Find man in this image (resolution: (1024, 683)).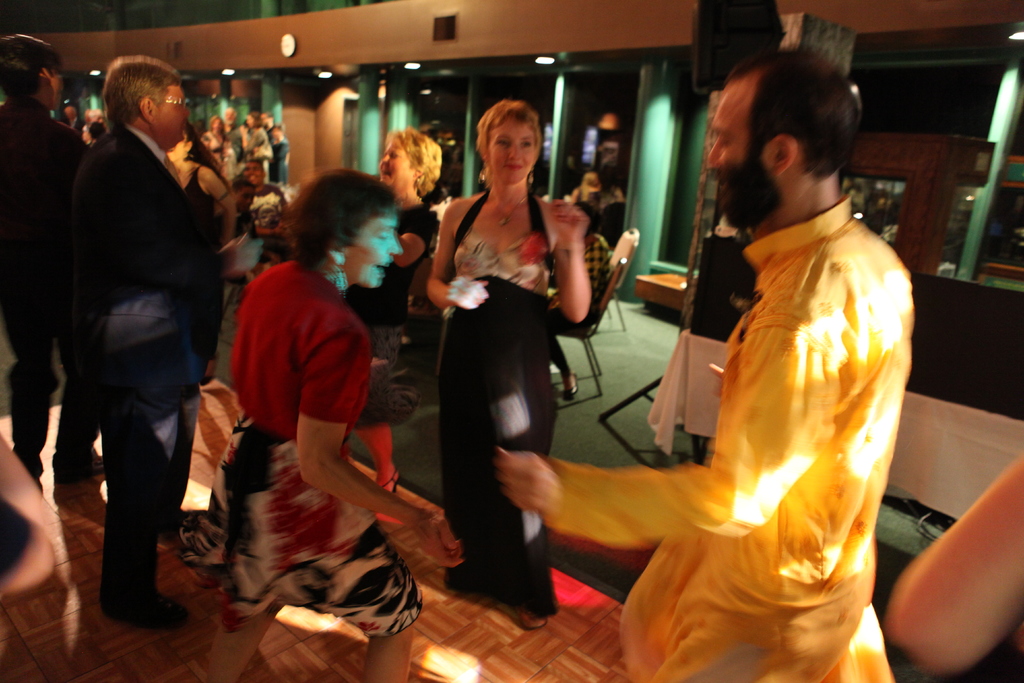
(220,104,241,176).
